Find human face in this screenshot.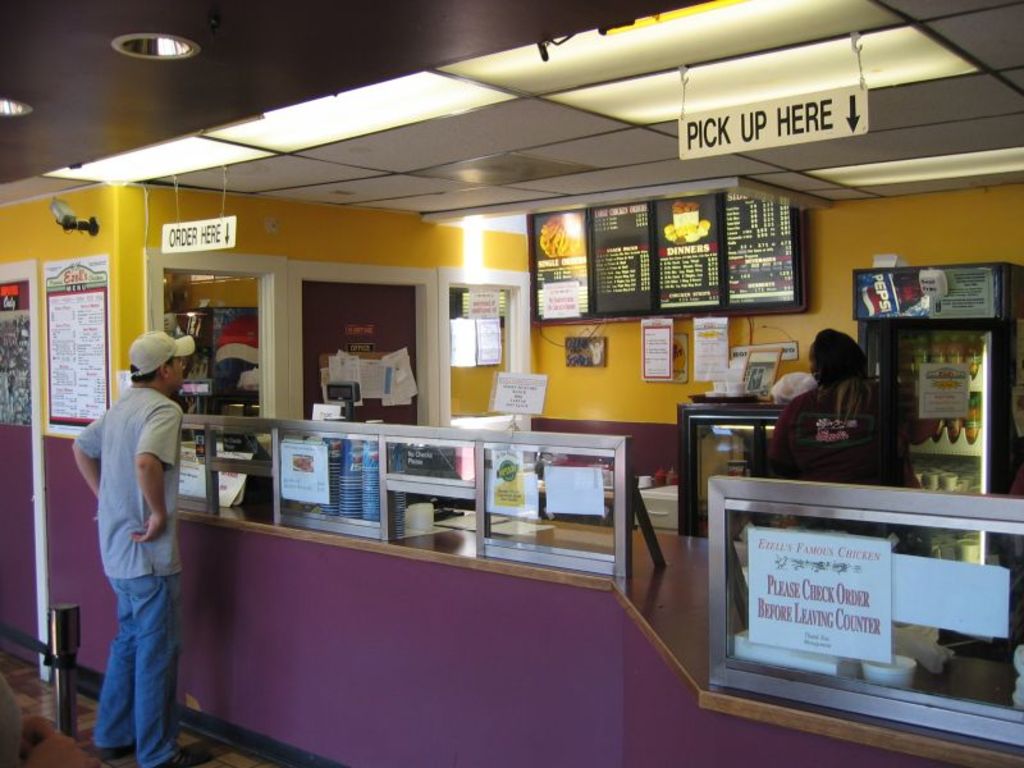
The bounding box for human face is {"x1": 169, "y1": 356, "x2": 188, "y2": 390}.
